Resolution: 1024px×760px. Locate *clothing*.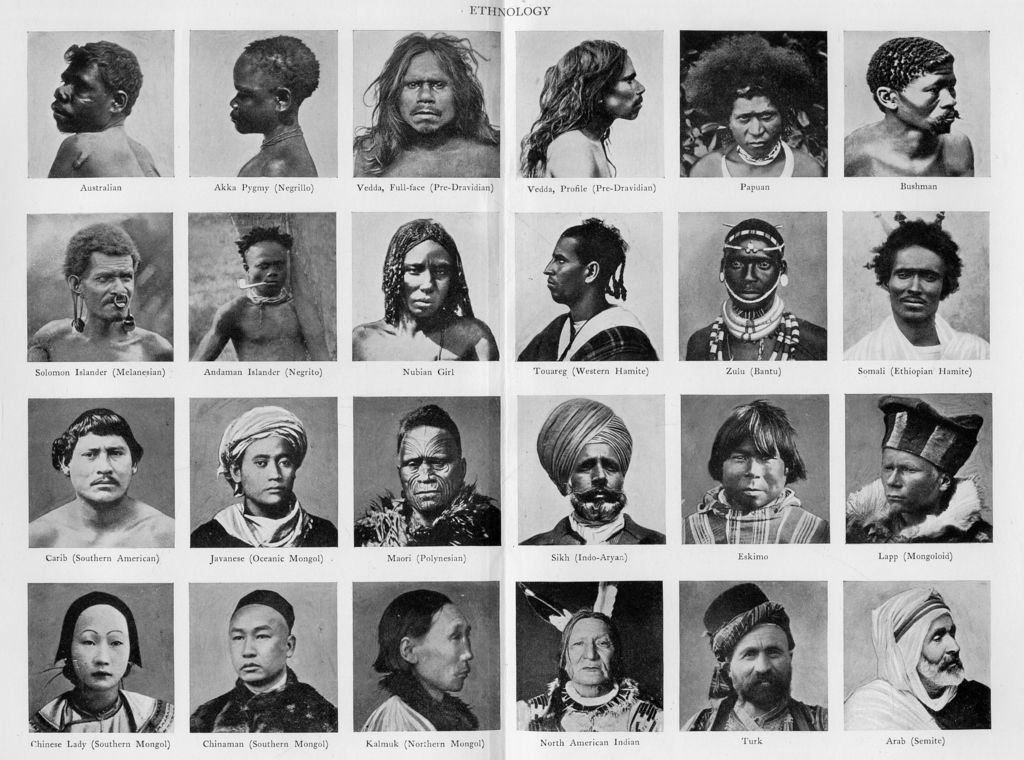
bbox=(516, 301, 660, 361).
